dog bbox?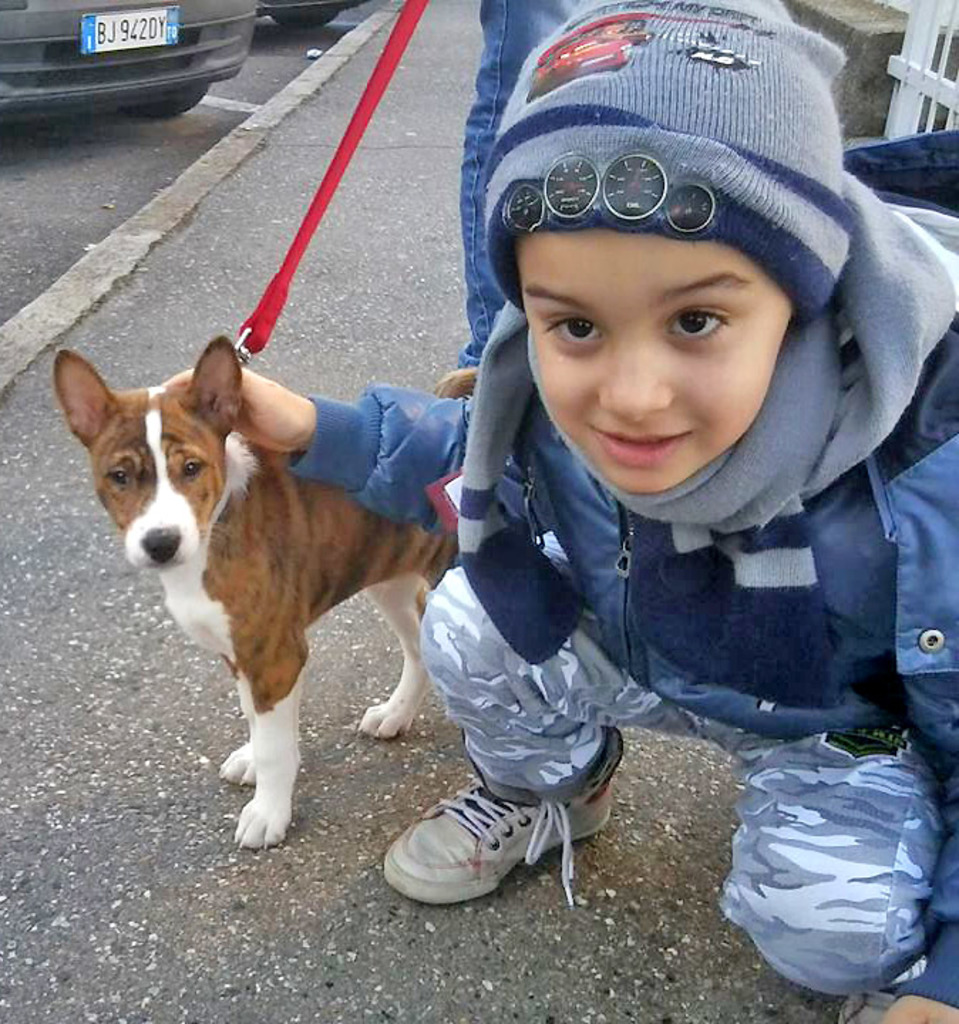
[x1=54, y1=334, x2=484, y2=850]
